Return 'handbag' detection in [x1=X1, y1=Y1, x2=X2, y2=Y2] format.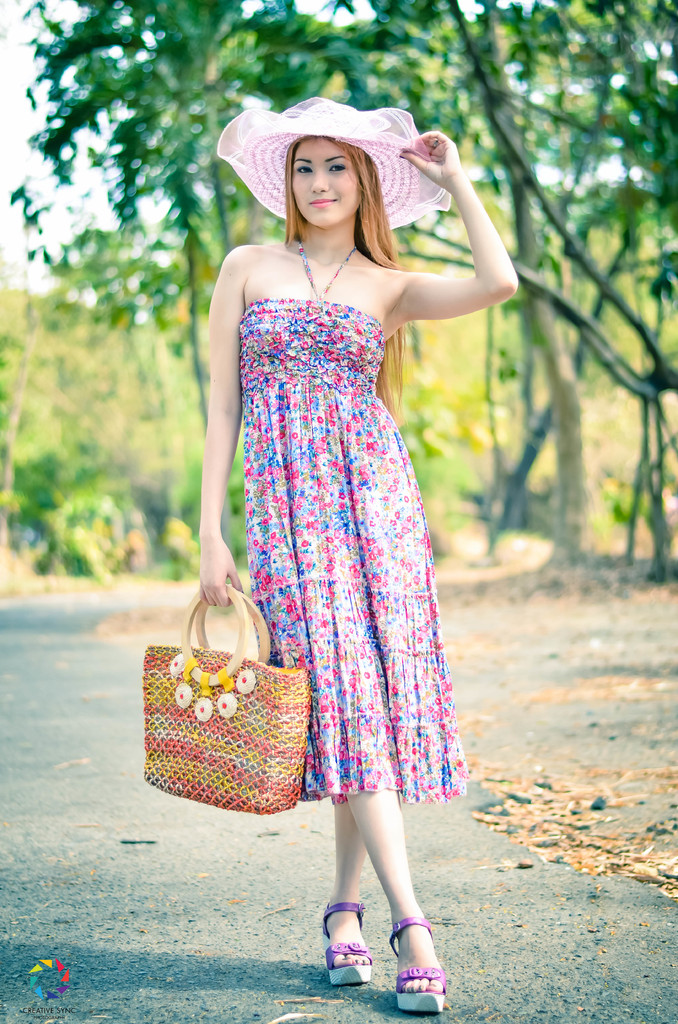
[x1=139, y1=582, x2=316, y2=817].
